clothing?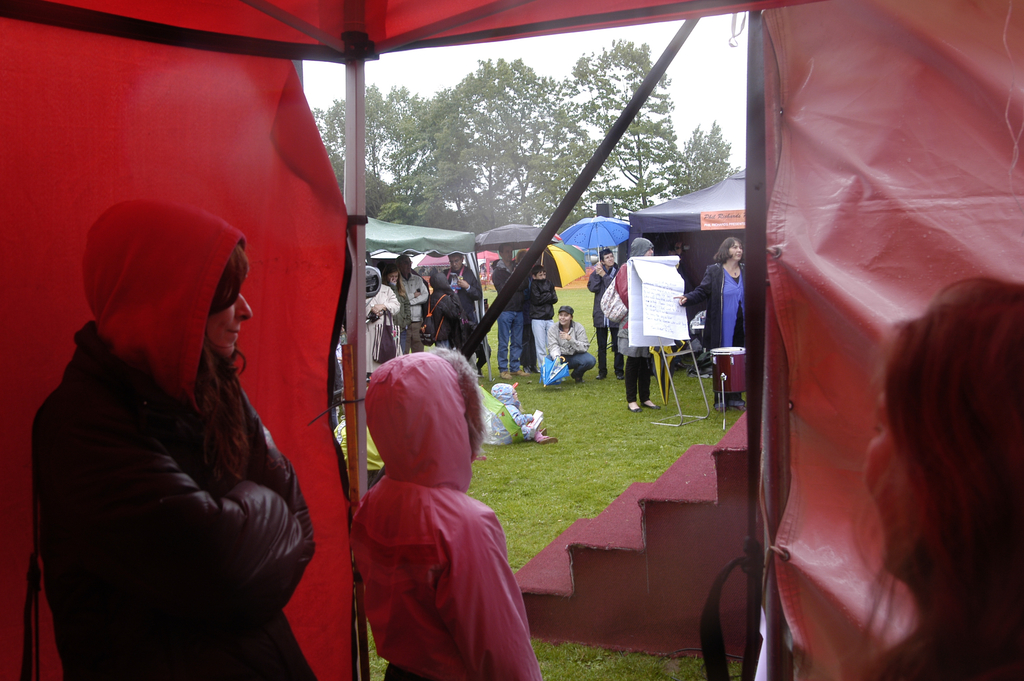
384:280:413:355
